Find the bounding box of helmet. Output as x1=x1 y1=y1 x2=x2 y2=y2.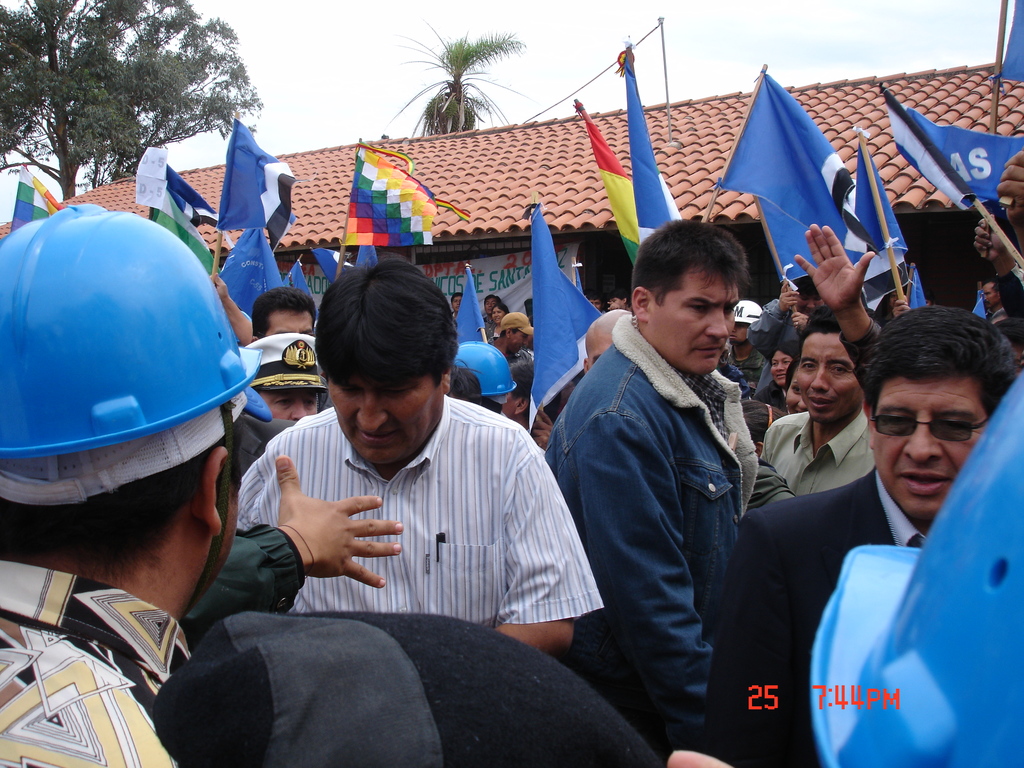
x1=458 y1=343 x2=518 y2=405.
